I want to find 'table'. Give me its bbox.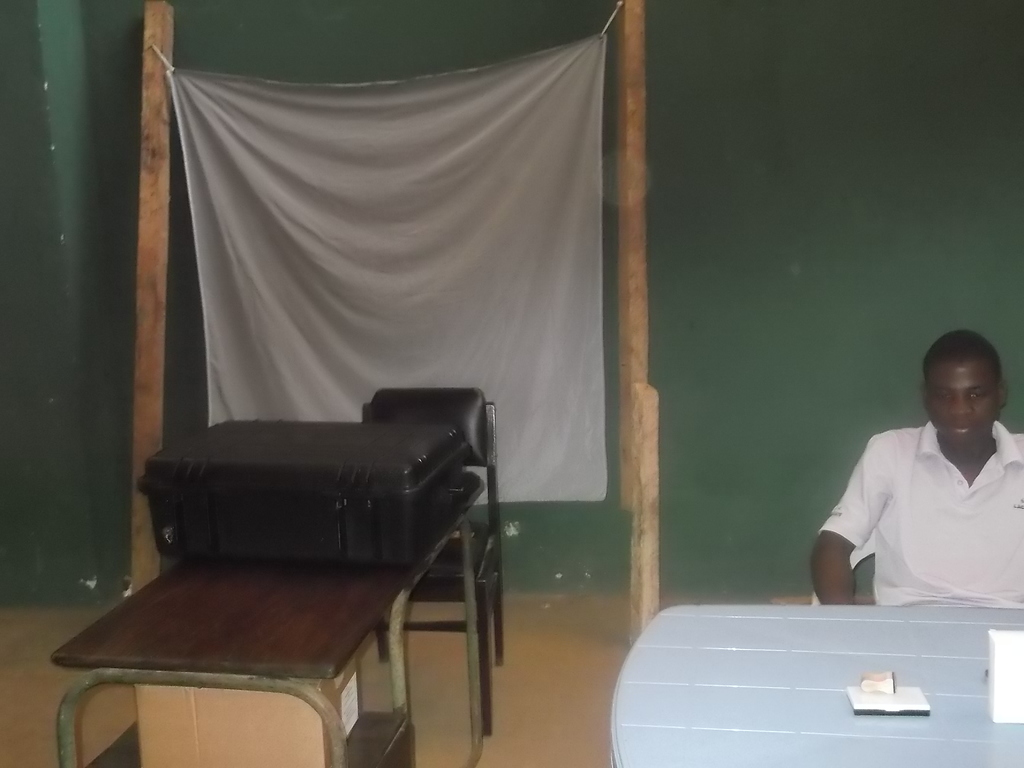
region(49, 476, 494, 767).
